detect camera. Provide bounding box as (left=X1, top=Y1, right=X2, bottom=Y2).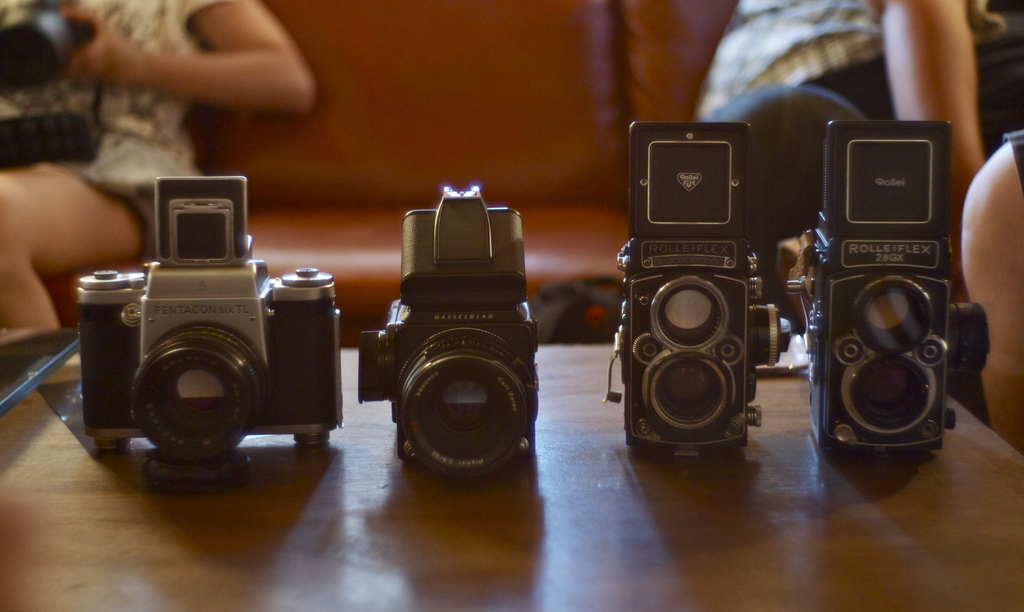
(left=357, top=185, right=540, bottom=469).
